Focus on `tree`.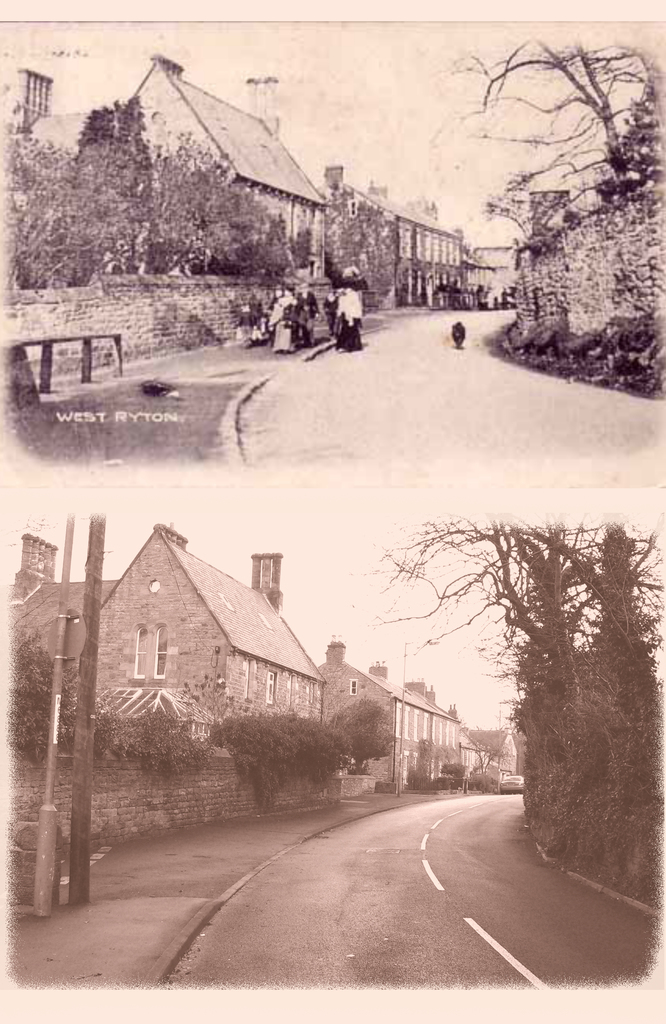
Focused at 111,102,147,136.
